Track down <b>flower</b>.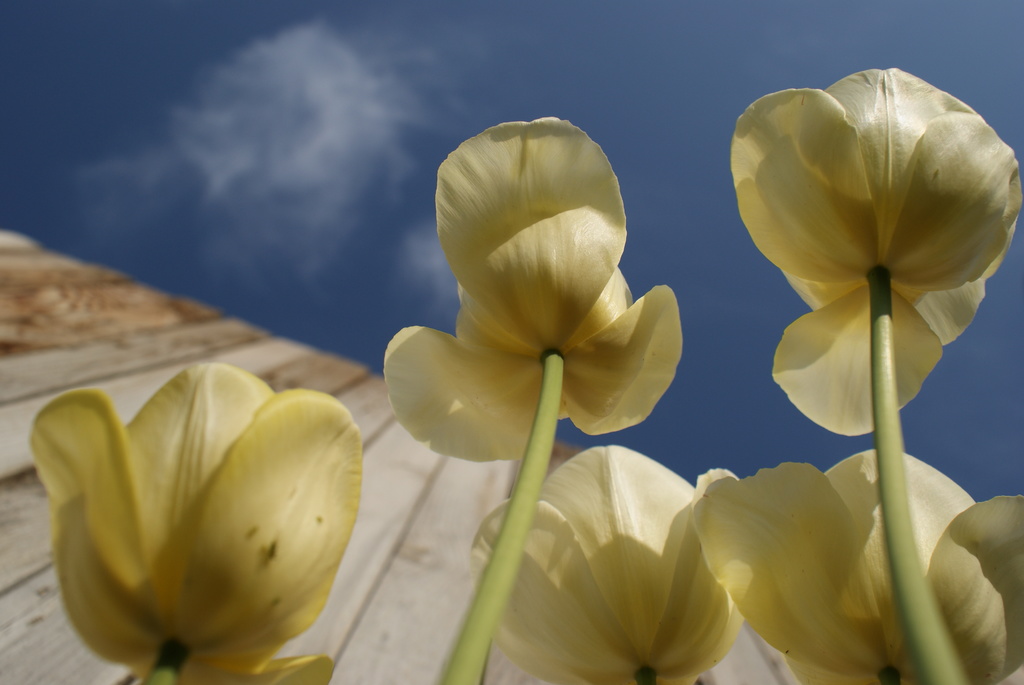
Tracked to crop(728, 63, 1023, 438).
